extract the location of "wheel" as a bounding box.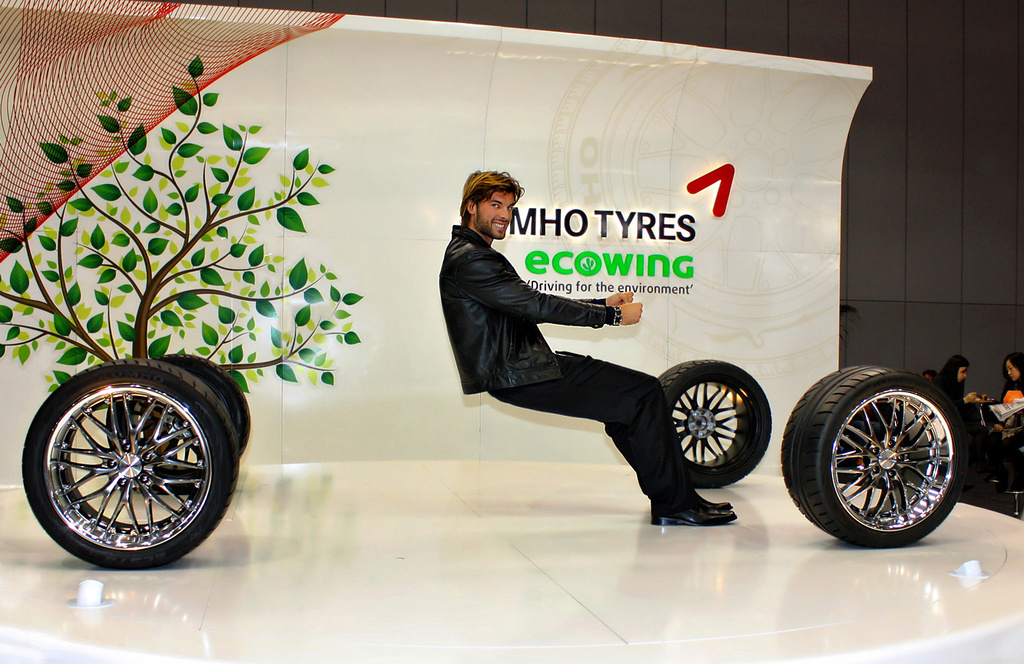
[780,363,970,550].
